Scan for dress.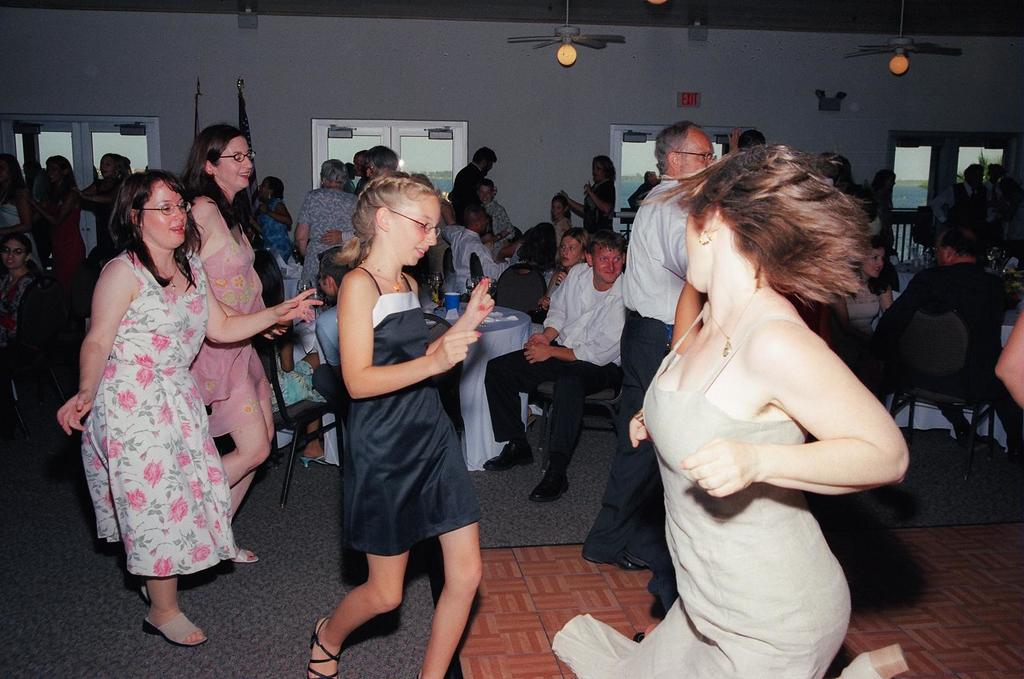
Scan result: BBox(551, 309, 849, 678).
